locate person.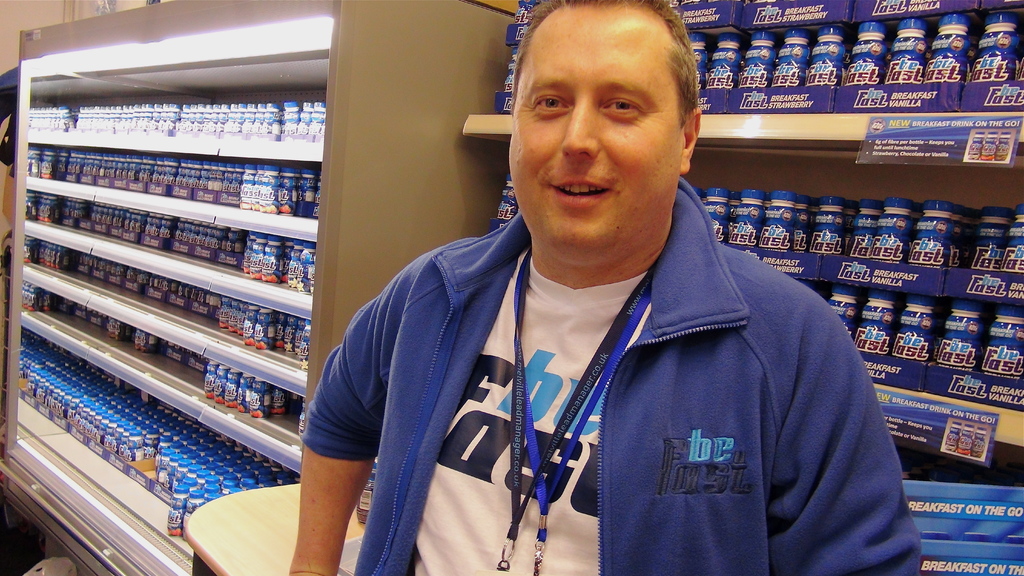
Bounding box: l=291, t=0, r=924, b=575.
